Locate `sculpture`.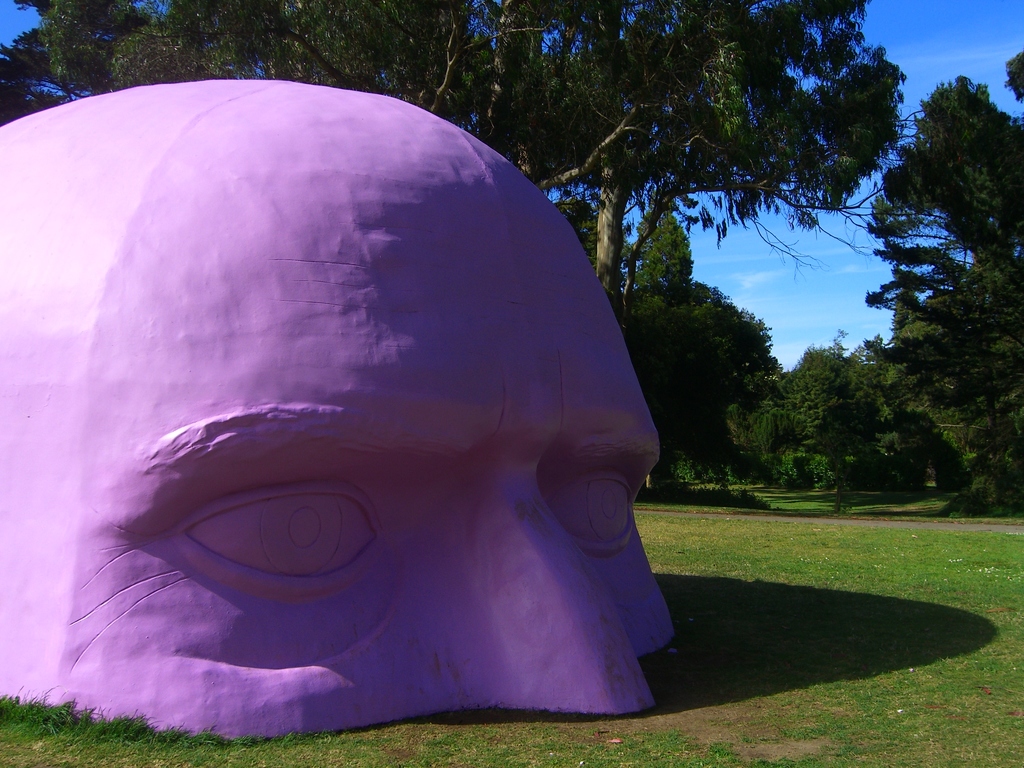
Bounding box: {"x1": 0, "y1": 76, "x2": 675, "y2": 718}.
